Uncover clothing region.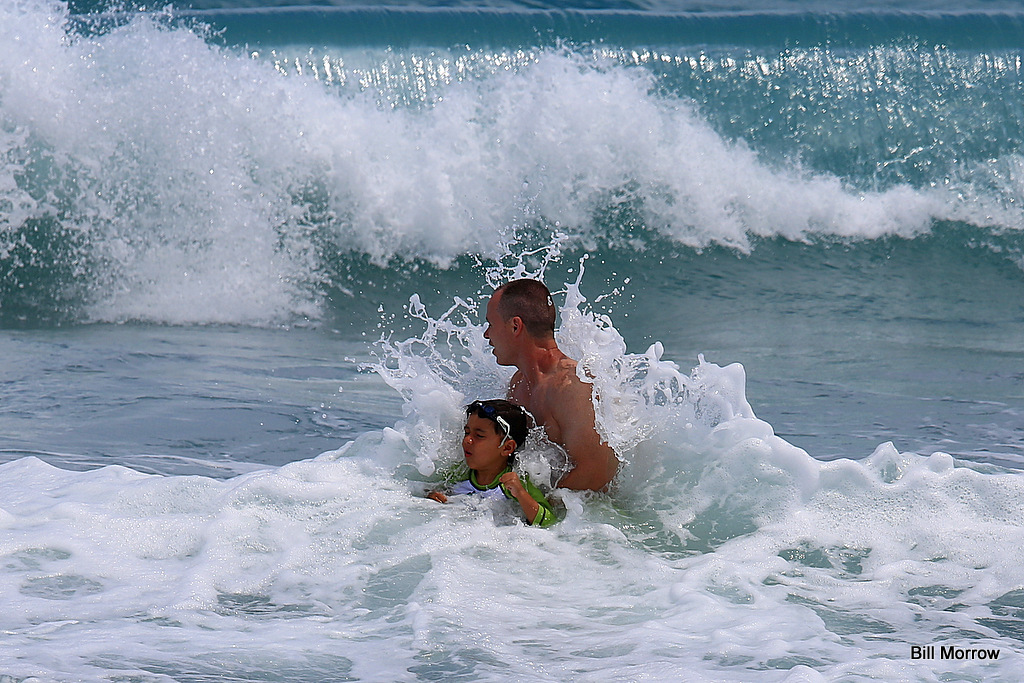
Uncovered: bbox=[402, 454, 567, 526].
